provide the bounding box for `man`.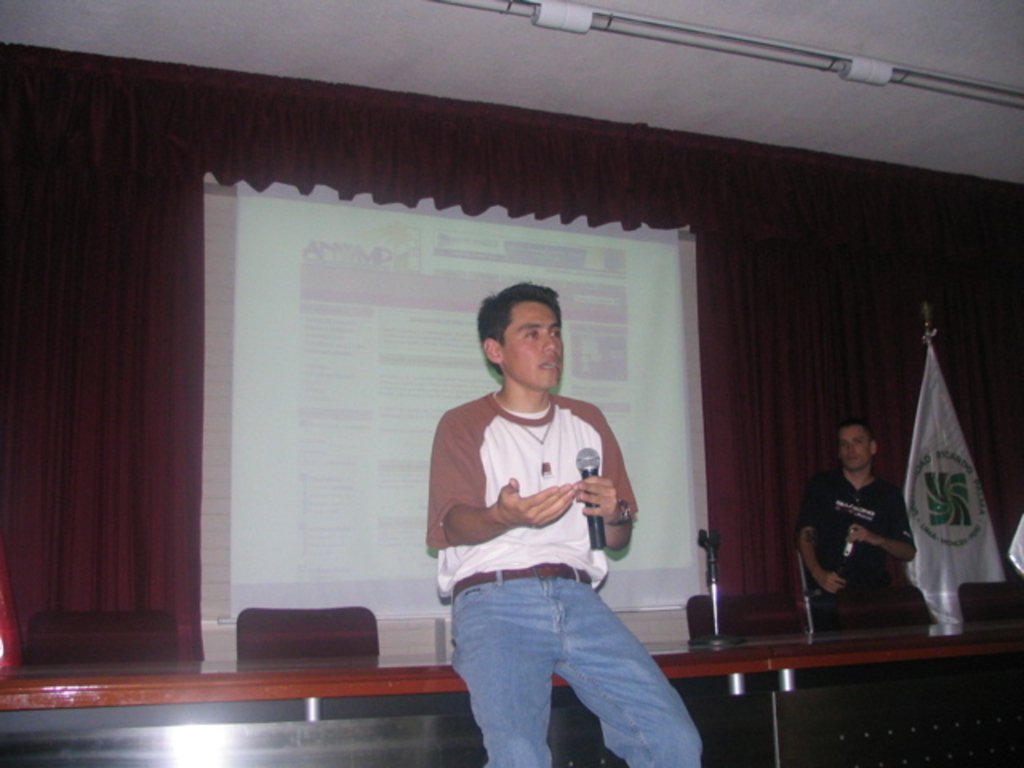
rect(795, 421, 917, 605).
